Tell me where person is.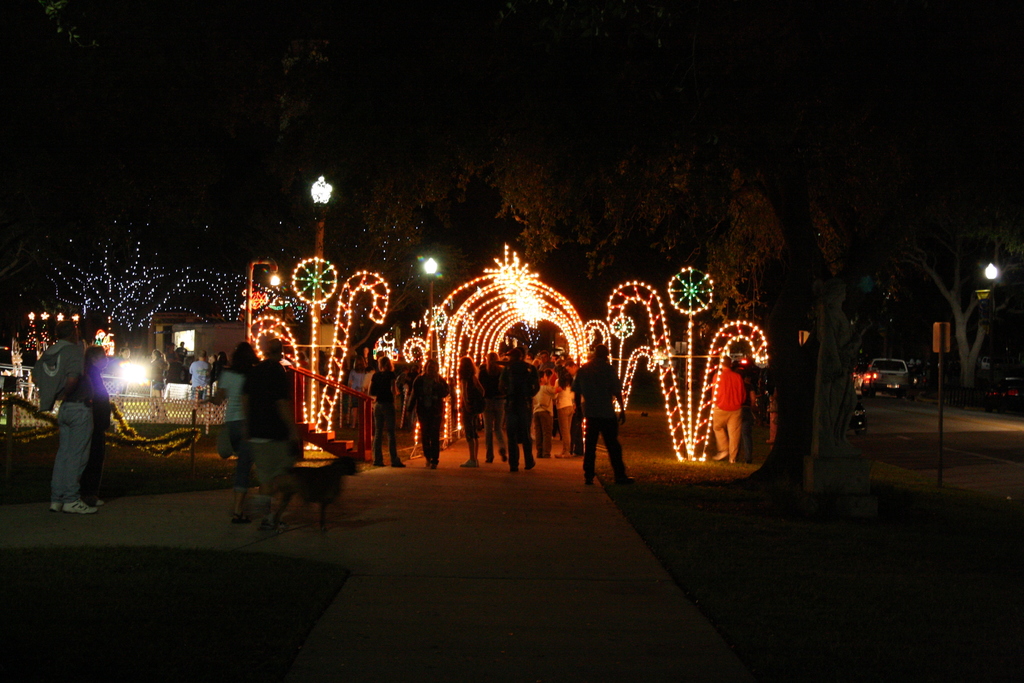
person is at detection(208, 343, 260, 520).
